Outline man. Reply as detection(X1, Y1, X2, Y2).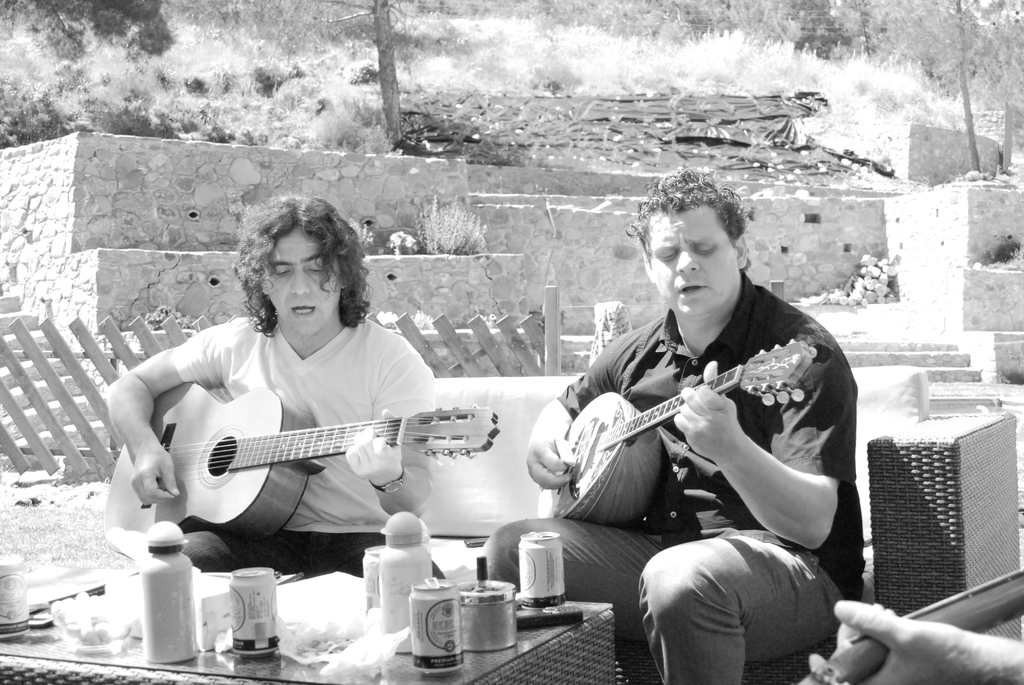
detection(111, 191, 449, 575).
